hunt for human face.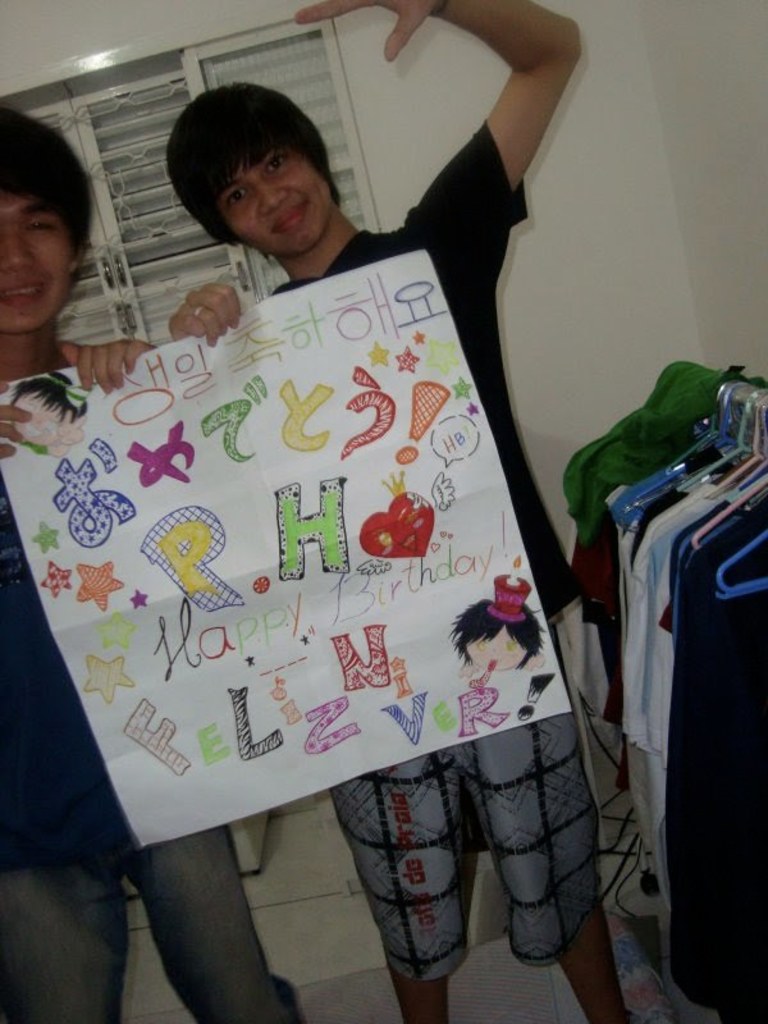
Hunted down at box=[0, 196, 73, 334].
